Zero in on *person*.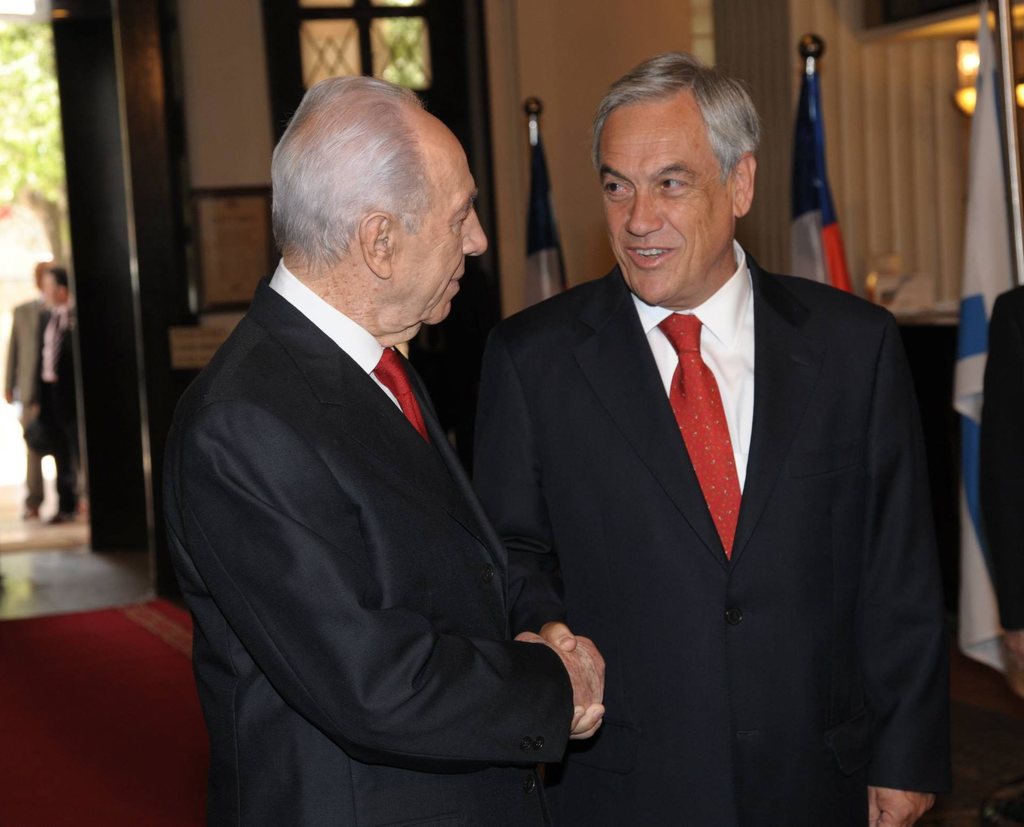
Zeroed in: left=162, top=78, right=600, bottom=826.
